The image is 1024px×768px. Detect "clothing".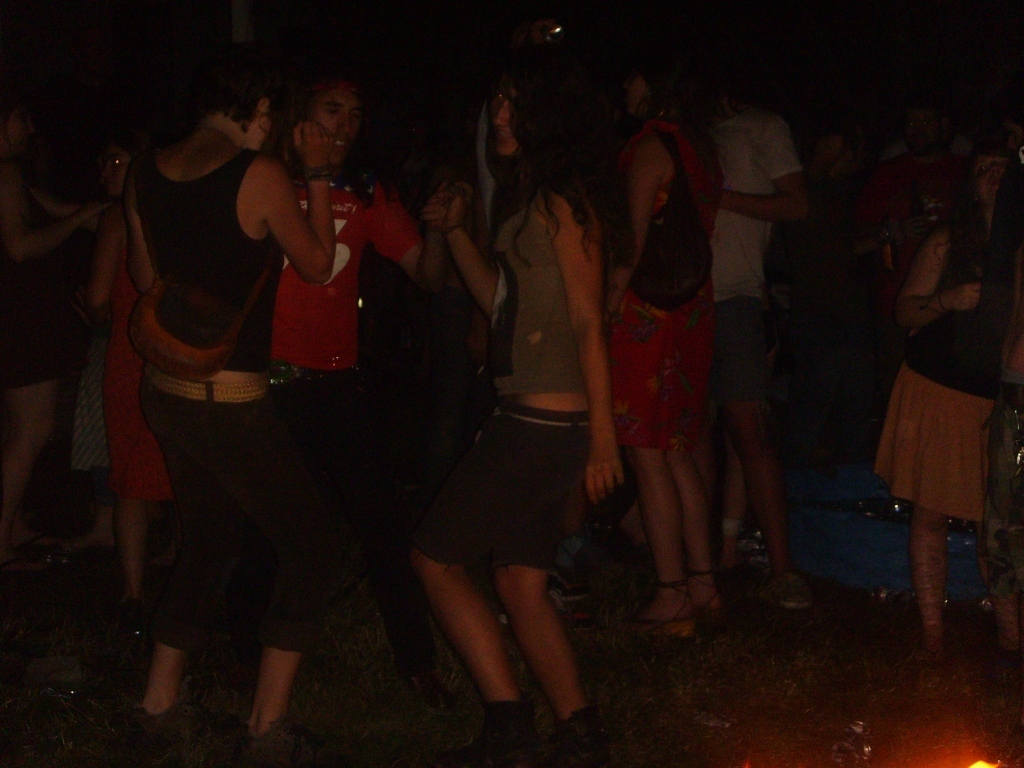
Detection: detection(264, 170, 442, 546).
